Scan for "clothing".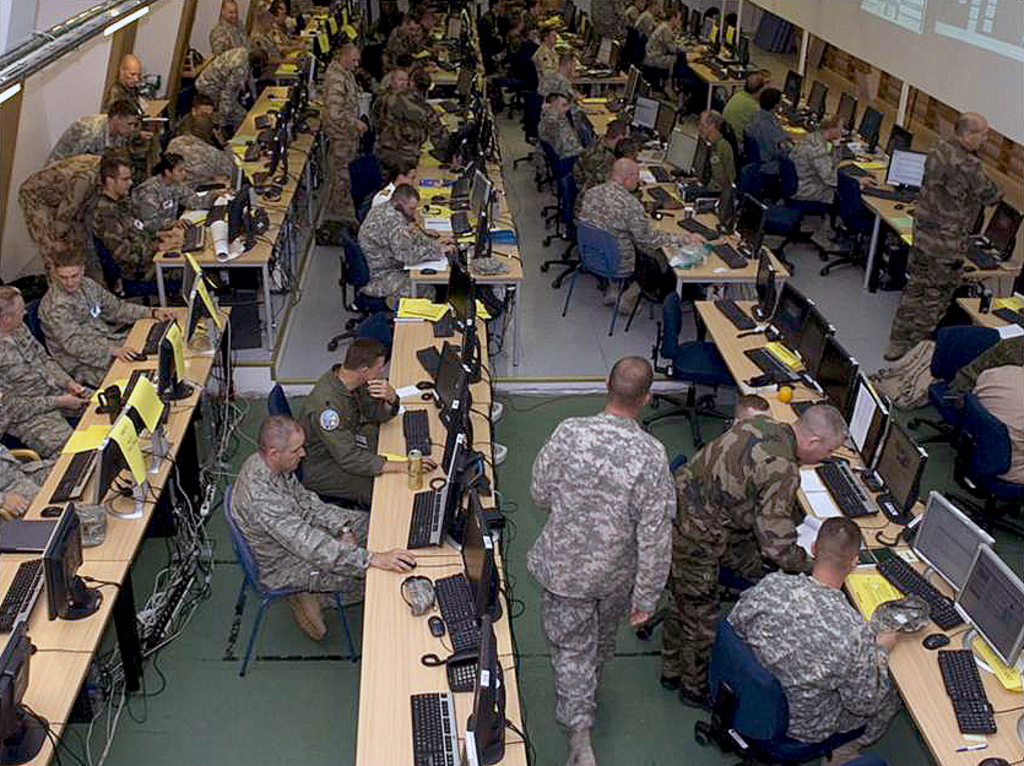
Scan result: locate(542, 78, 575, 120).
